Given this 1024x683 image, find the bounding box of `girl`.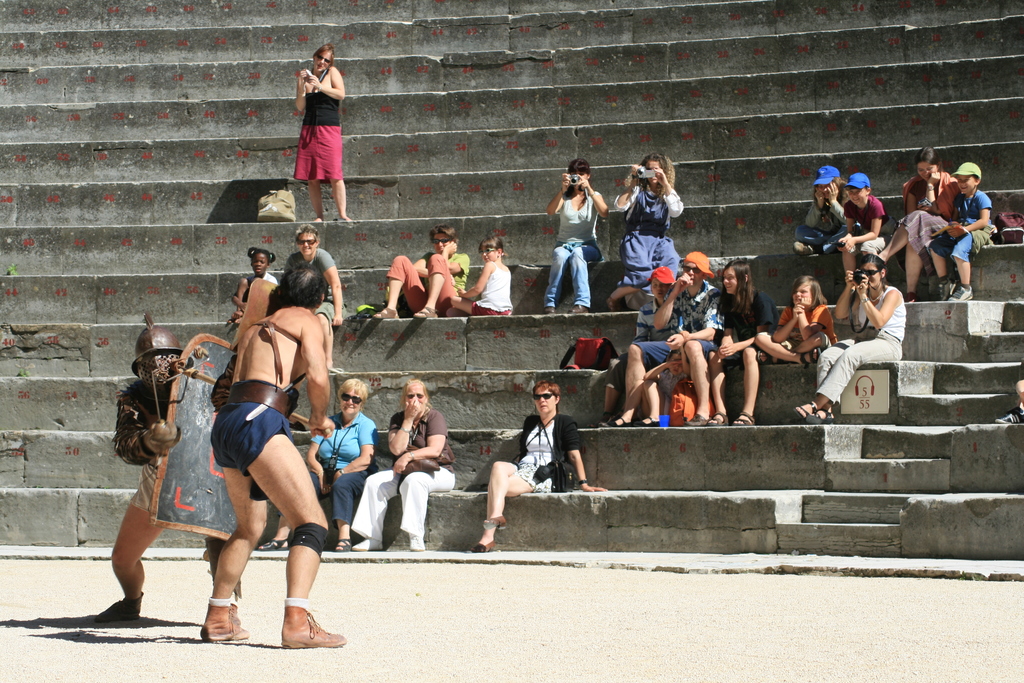
229,246,278,322.
